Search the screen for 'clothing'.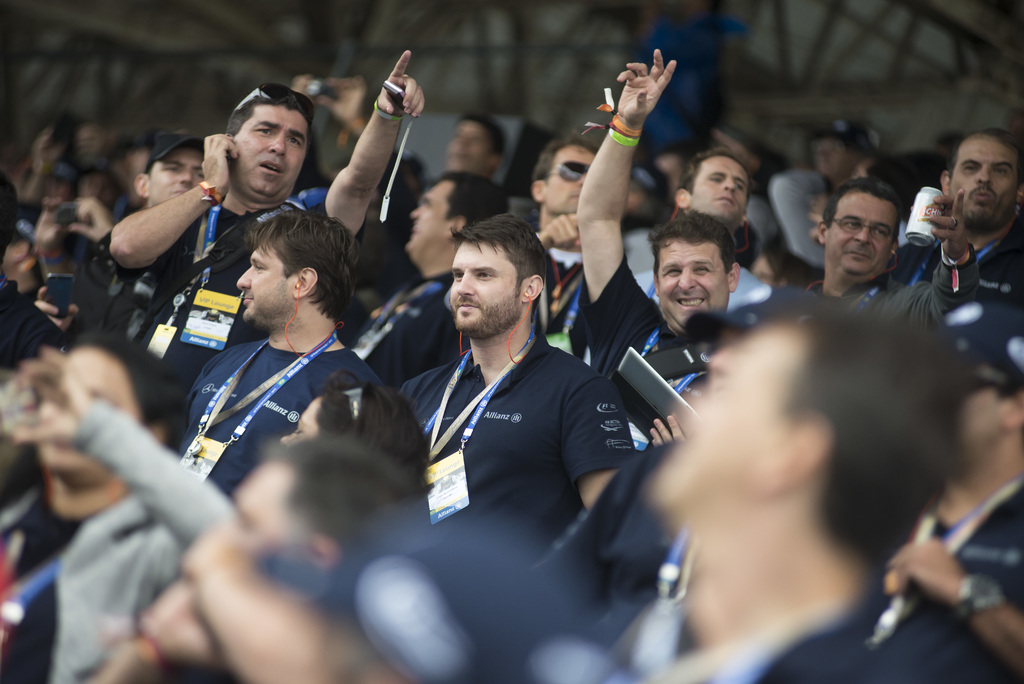
Found at 886, 478, 1023, 666.
